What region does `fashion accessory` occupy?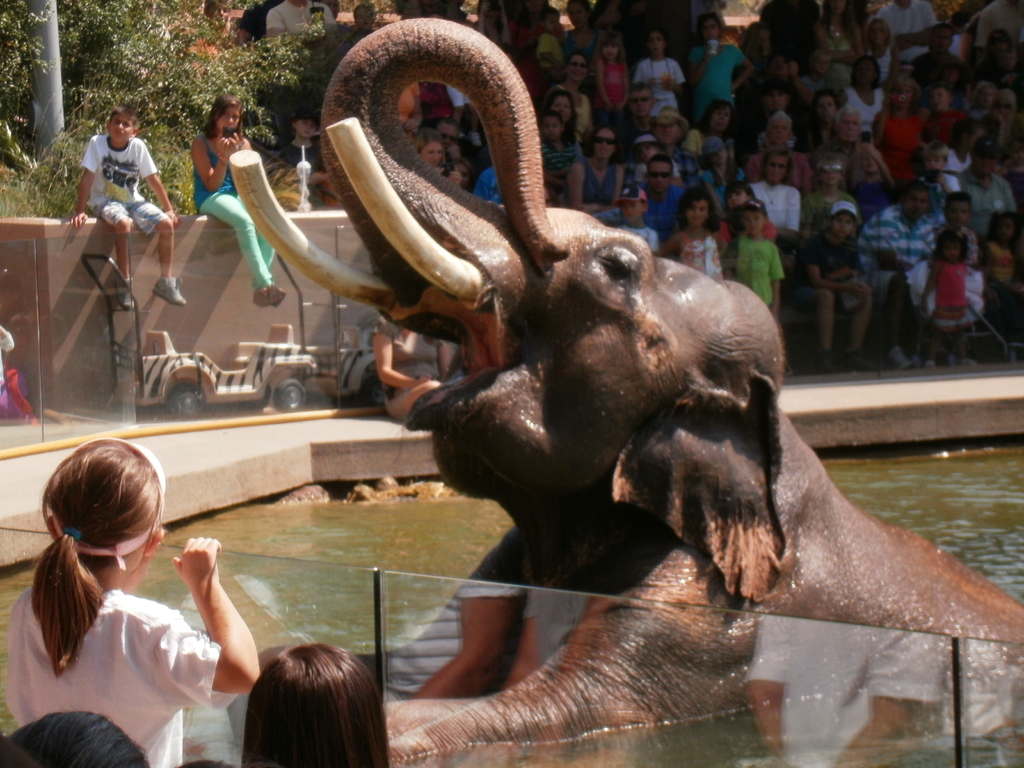
[769,164,787,168].
